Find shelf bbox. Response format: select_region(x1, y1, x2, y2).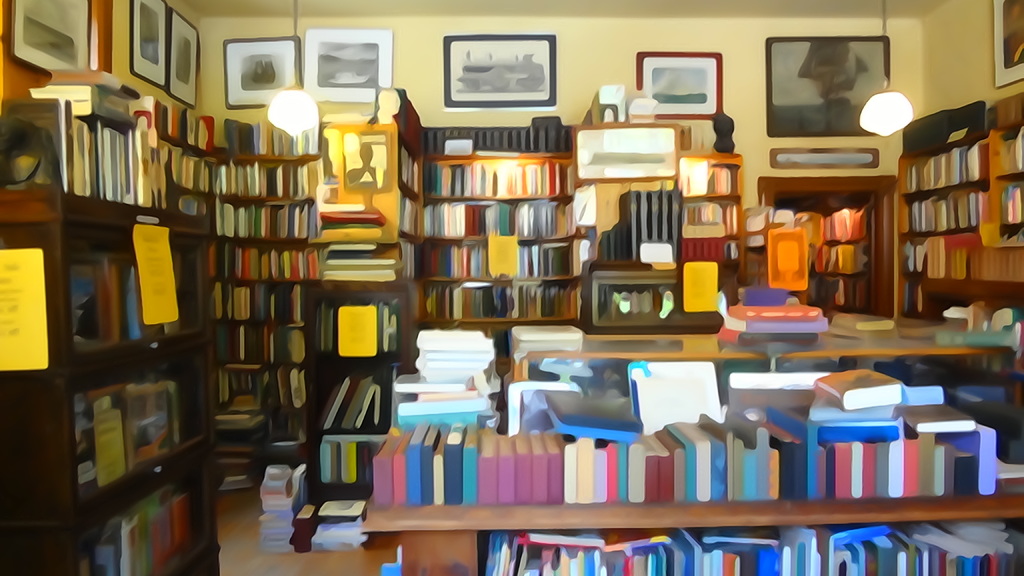
select_region(316, 206, 410, 298).
